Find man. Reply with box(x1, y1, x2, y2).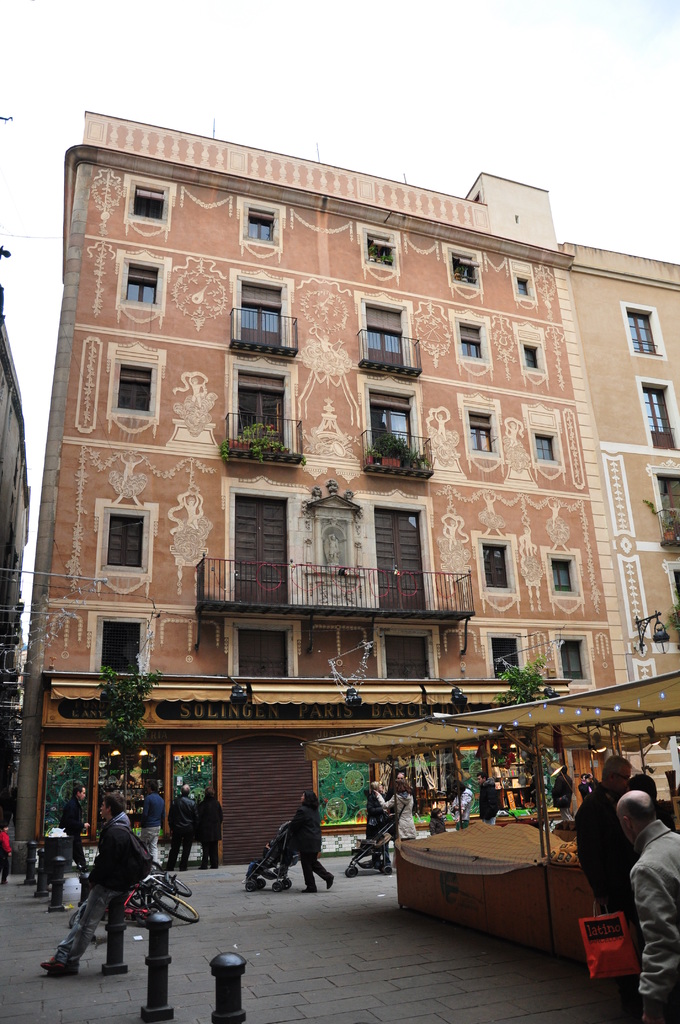
box(572, 755, 630, 912).
